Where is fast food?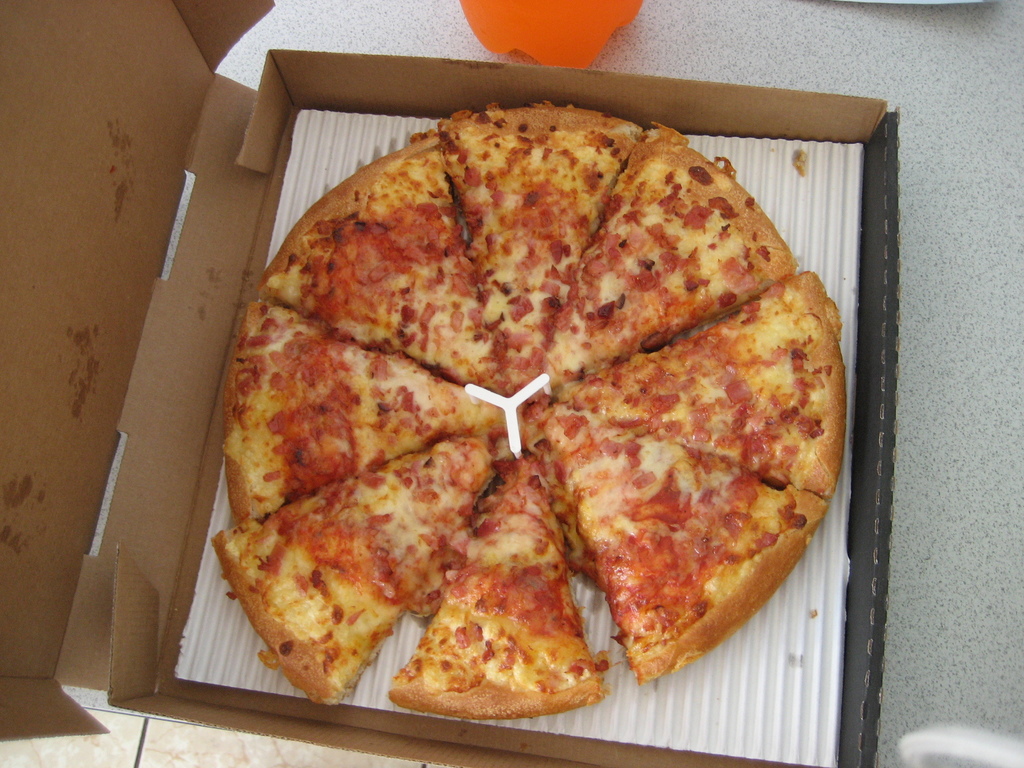
545 120 788 375.
